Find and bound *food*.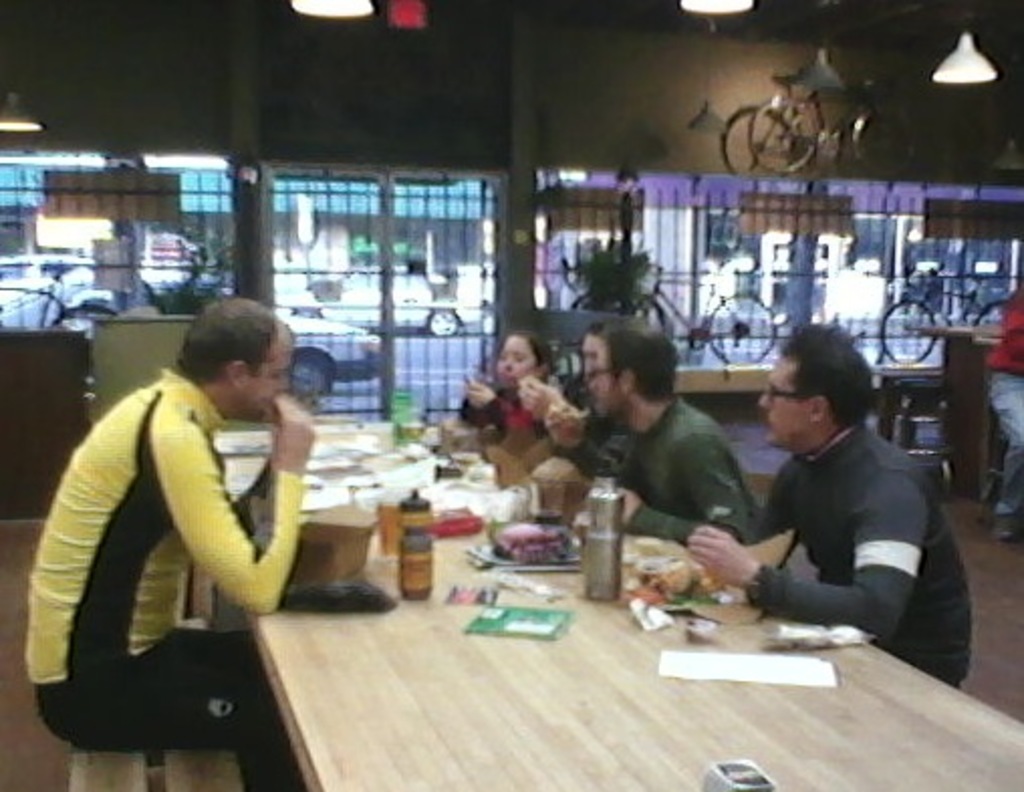
Bound: detection(631, 554, 724, 609).
